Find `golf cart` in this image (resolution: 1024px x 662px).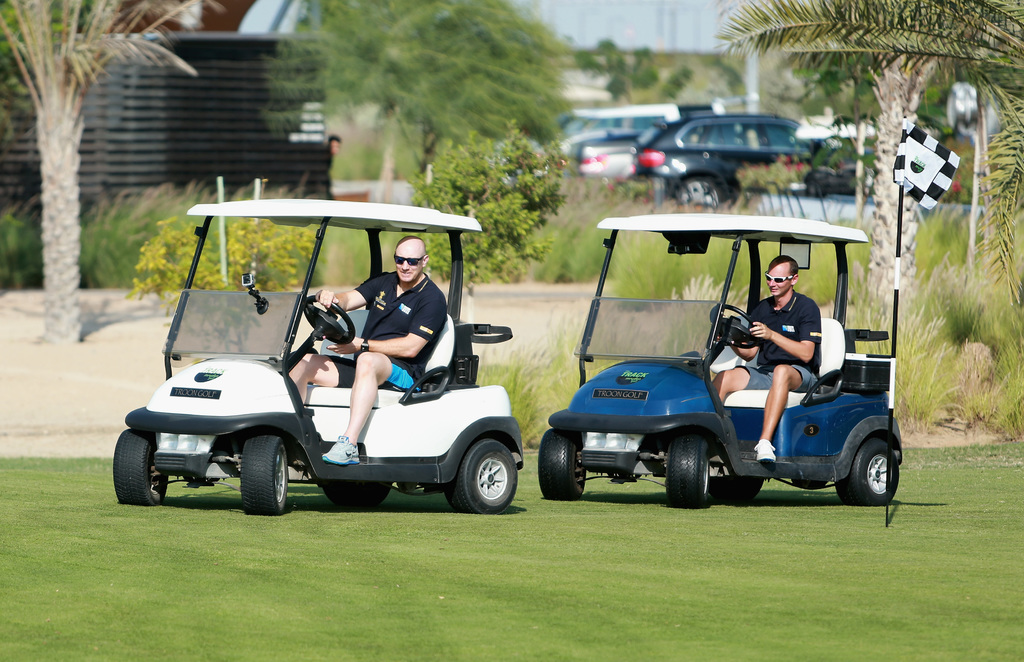
Rect(536, 214, 904, 507).
